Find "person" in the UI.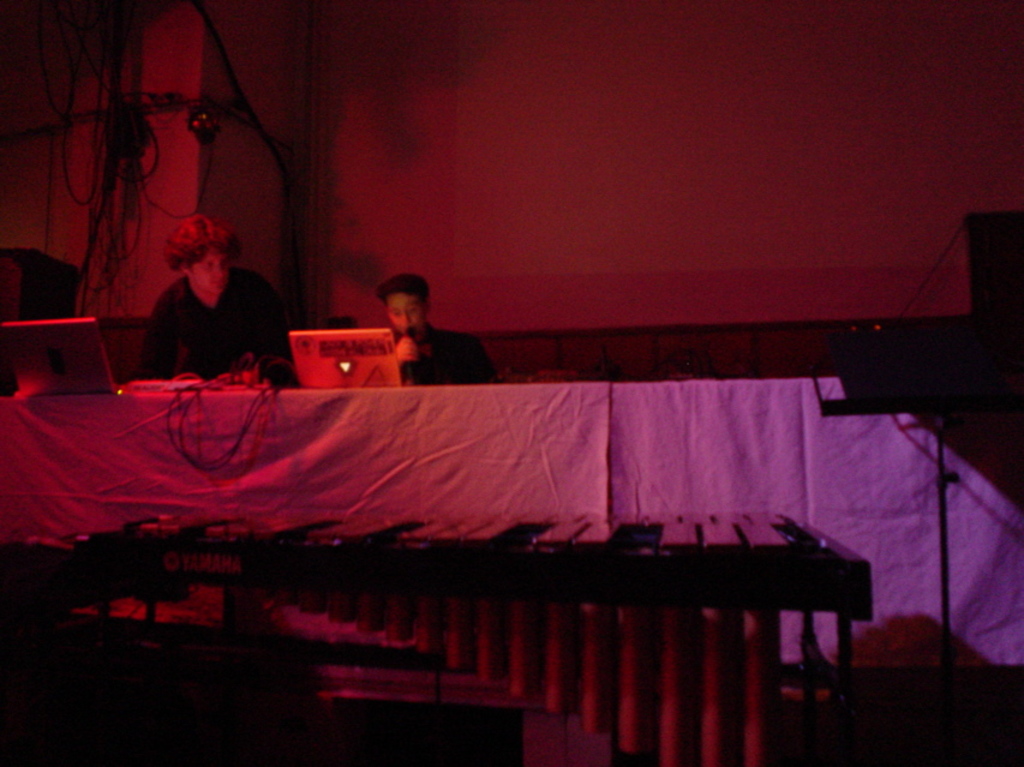
UI element at [371, 269, 498, 389].
